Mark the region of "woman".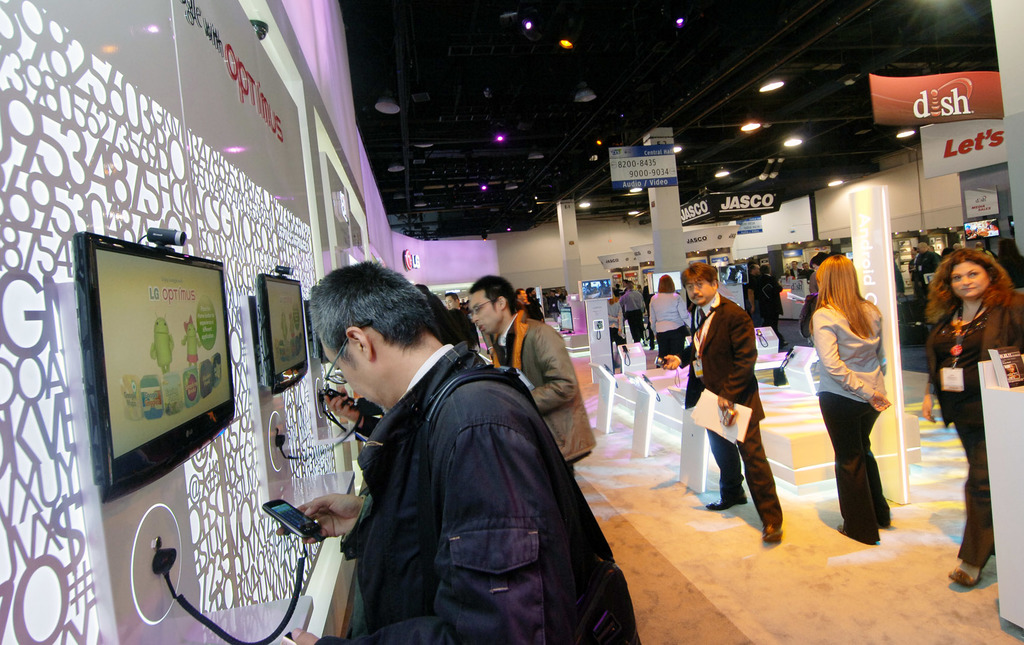
Region: {"left": 920, "top": 246, "right": 1023, "bottom": 582}.
